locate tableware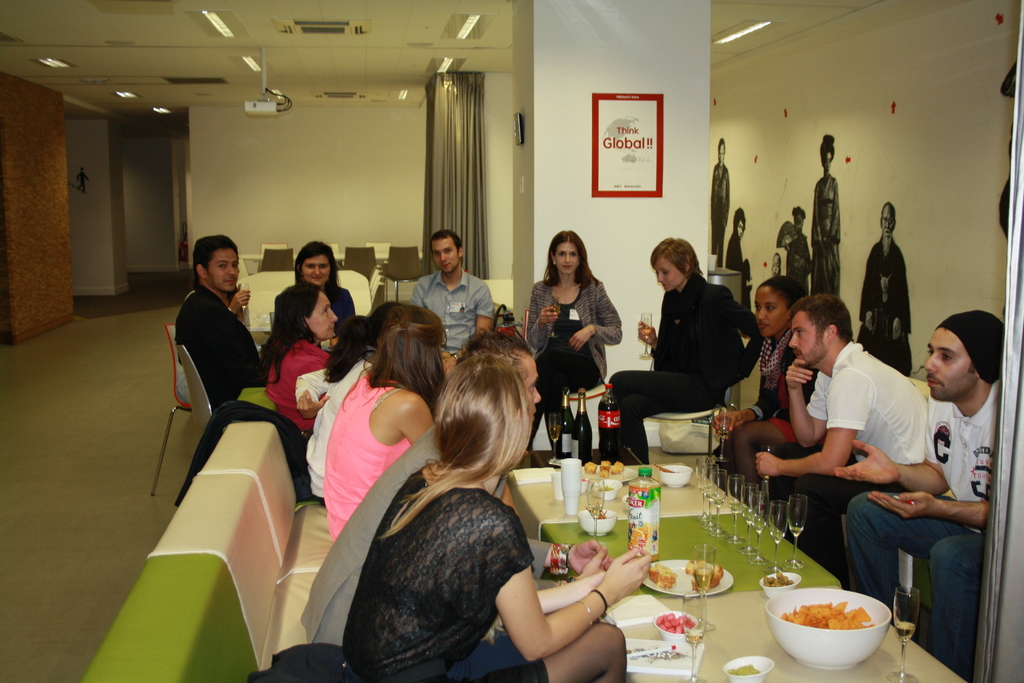
BBox(651, 610, 701, 646)
